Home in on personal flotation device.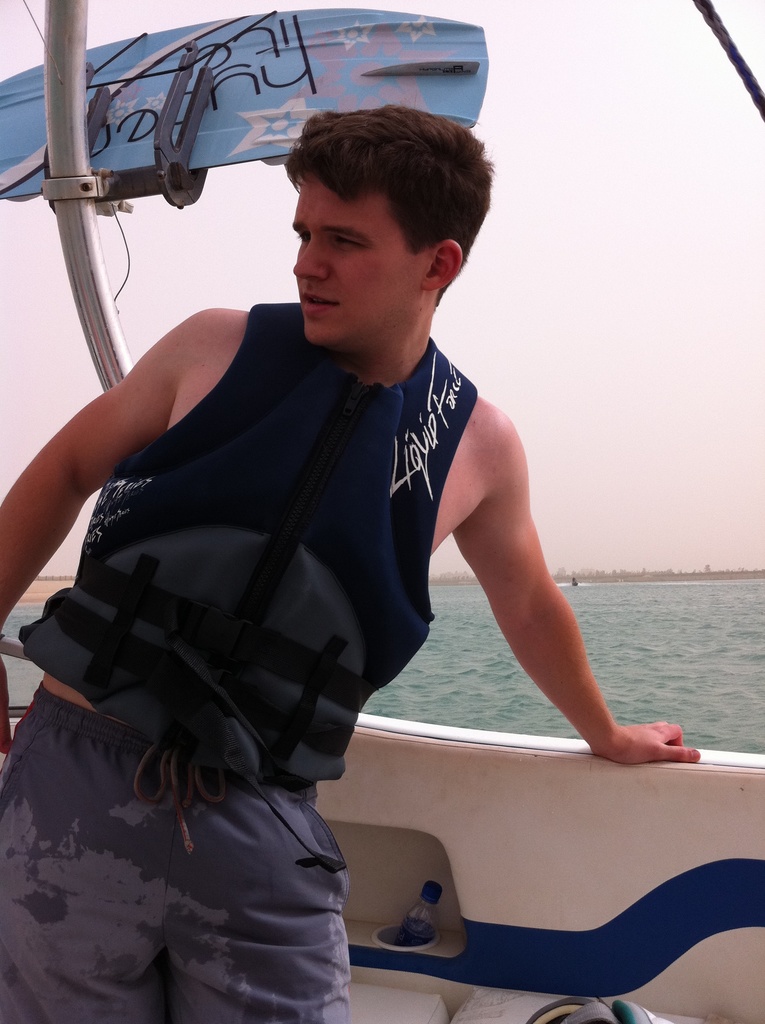
Homed in at {"x1": 12, "y1": 299, "x2": 344, "y2": 785}.
